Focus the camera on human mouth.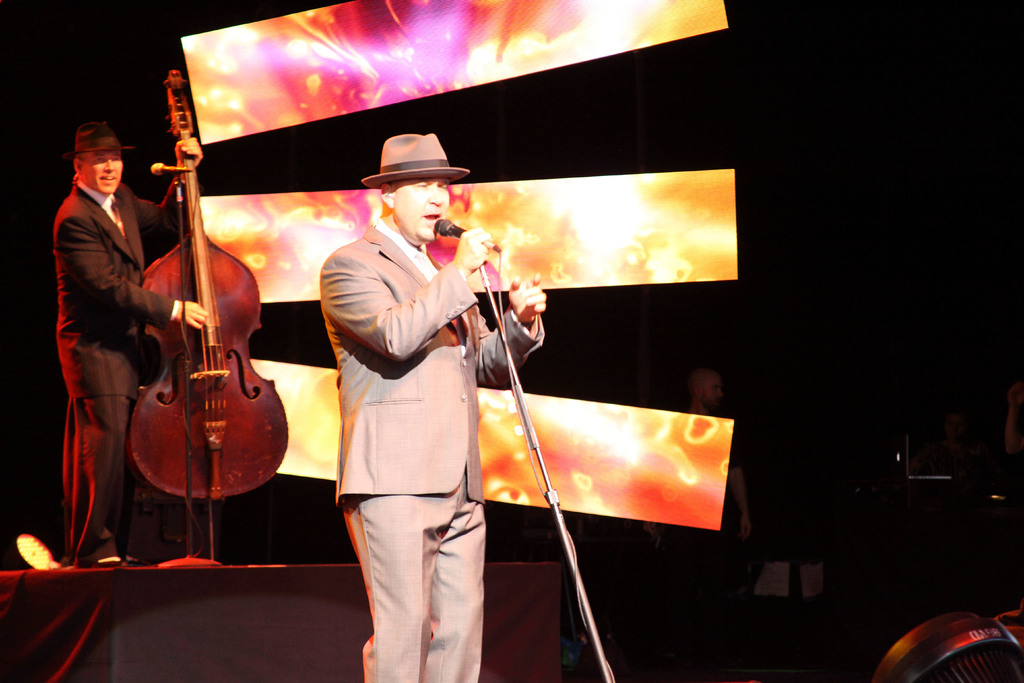
Focus region: region(99, 173, 116, 182).
